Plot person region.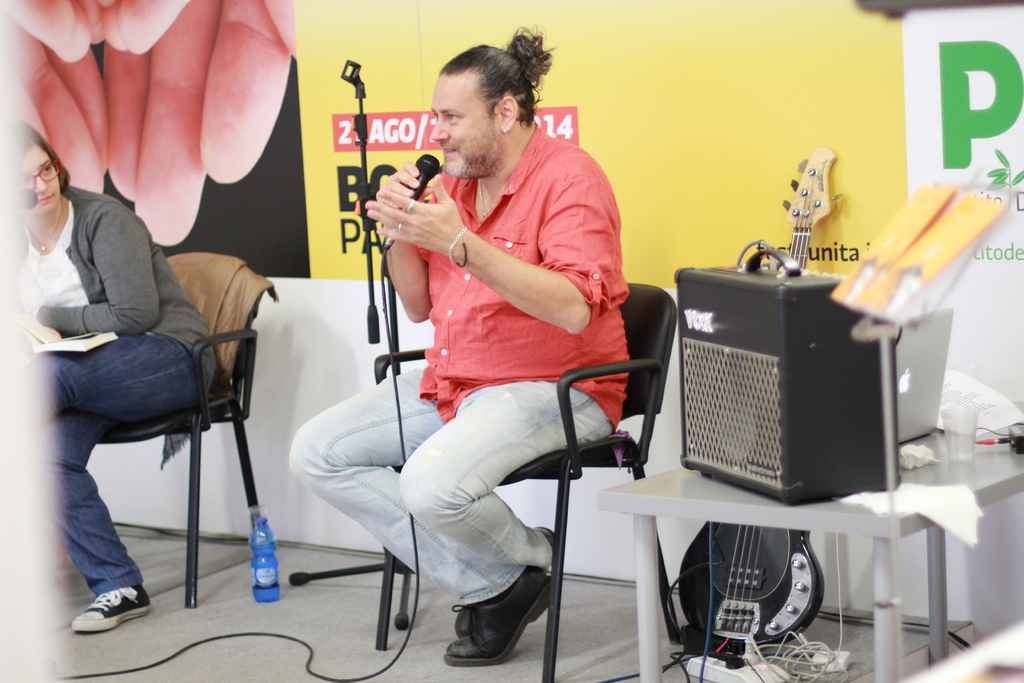
Plotted at [left=17, top=125, right=213, bottom=630].
